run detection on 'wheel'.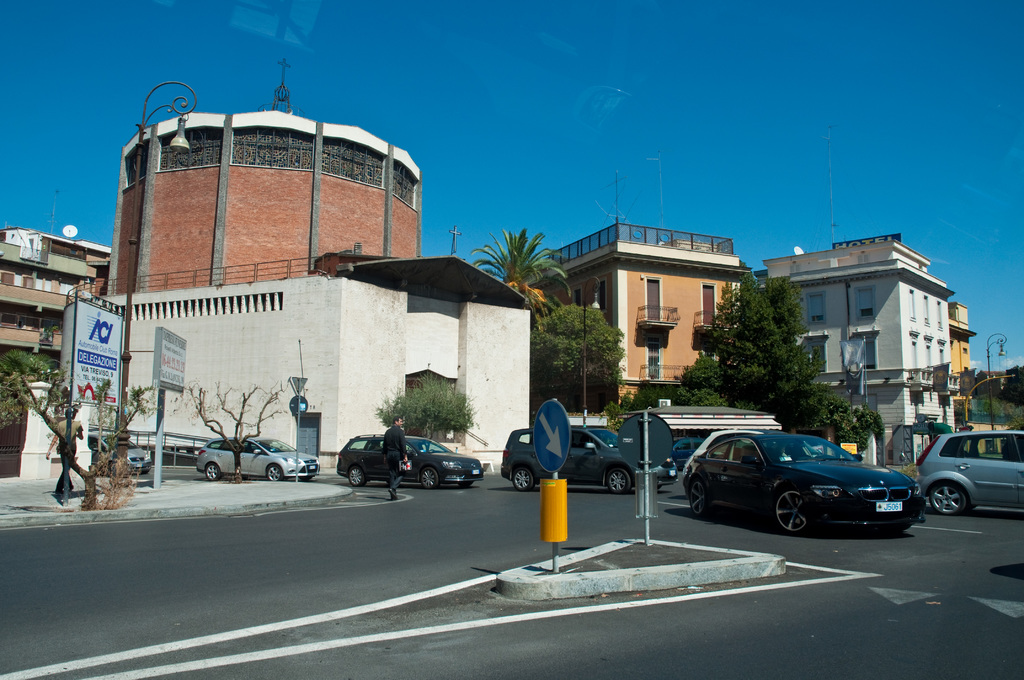
Result: (left=765, top=485, right=818, bottom=538).
